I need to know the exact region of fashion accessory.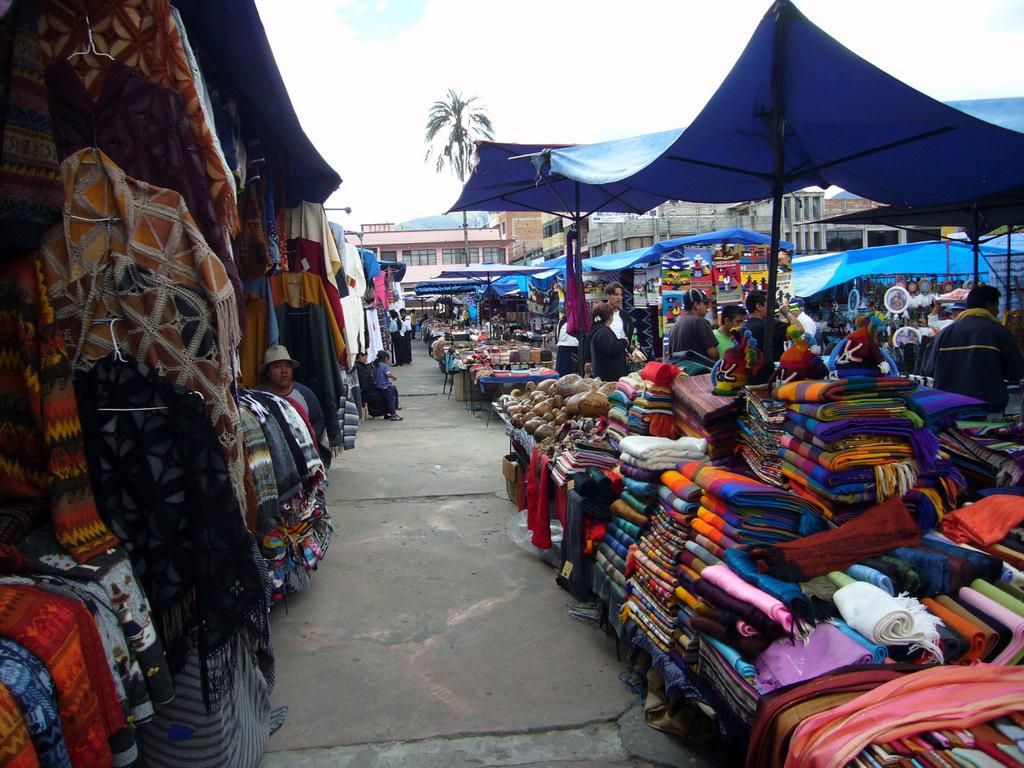
Region: bbox=[389, 412, 404, 426].
